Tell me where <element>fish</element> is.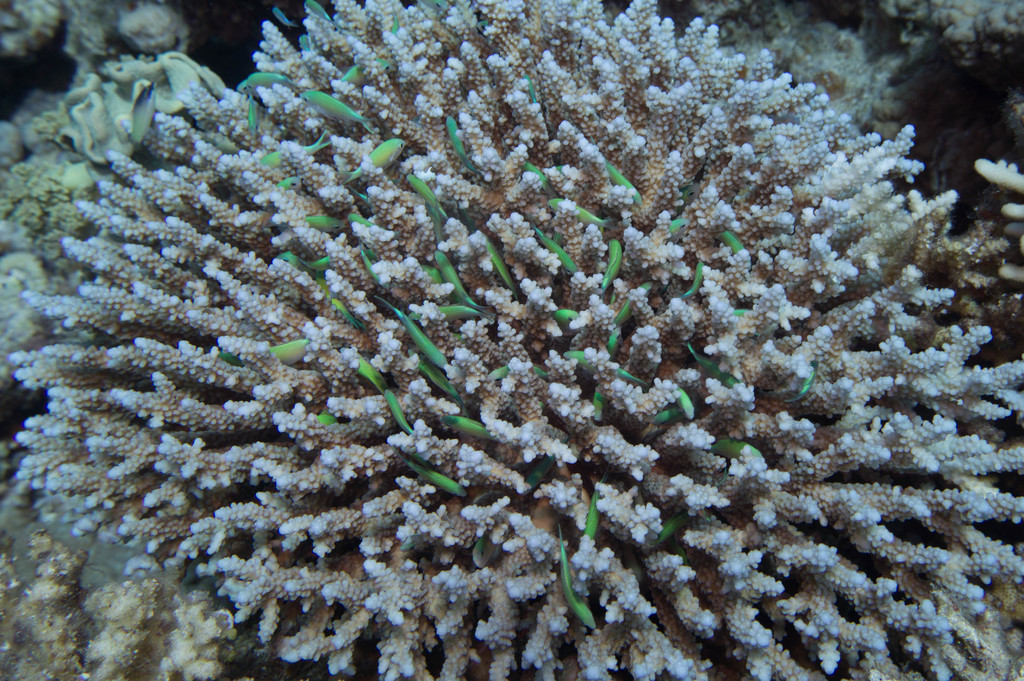
<element>fish</element> is at (394, 449, 464, 498).
